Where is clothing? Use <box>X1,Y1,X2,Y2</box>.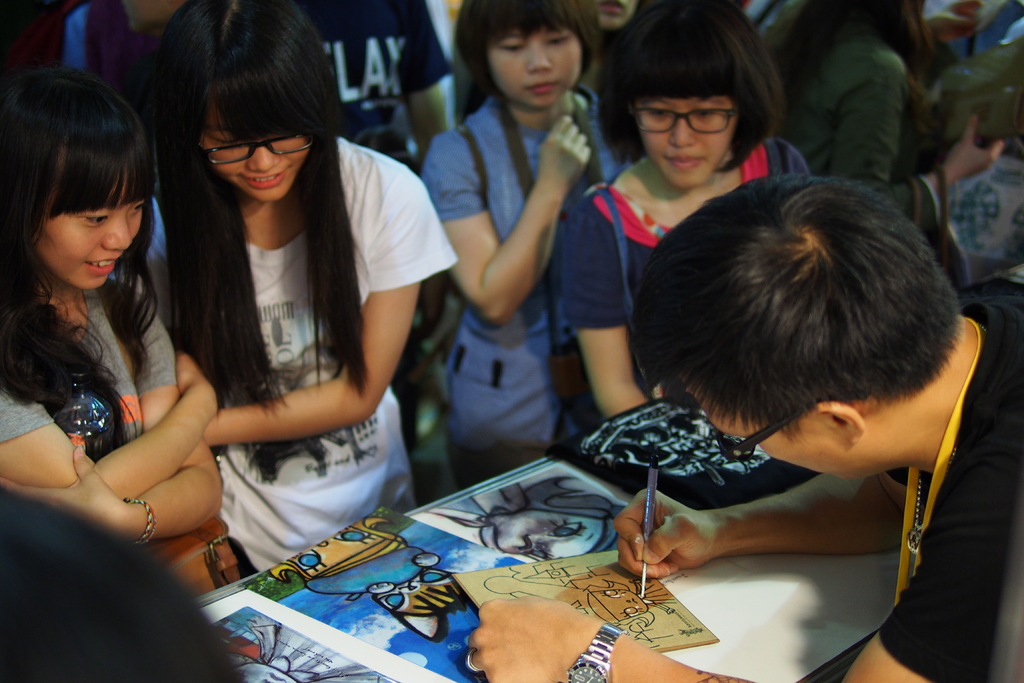
<box>58,0,170,89</box>.
